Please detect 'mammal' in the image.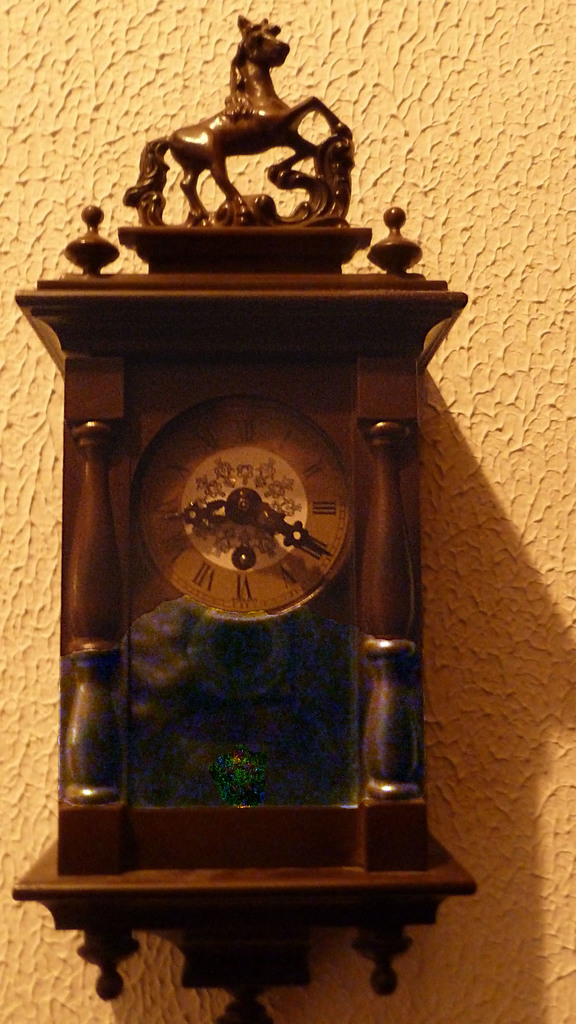
detection(131, 28, 358, 223).
